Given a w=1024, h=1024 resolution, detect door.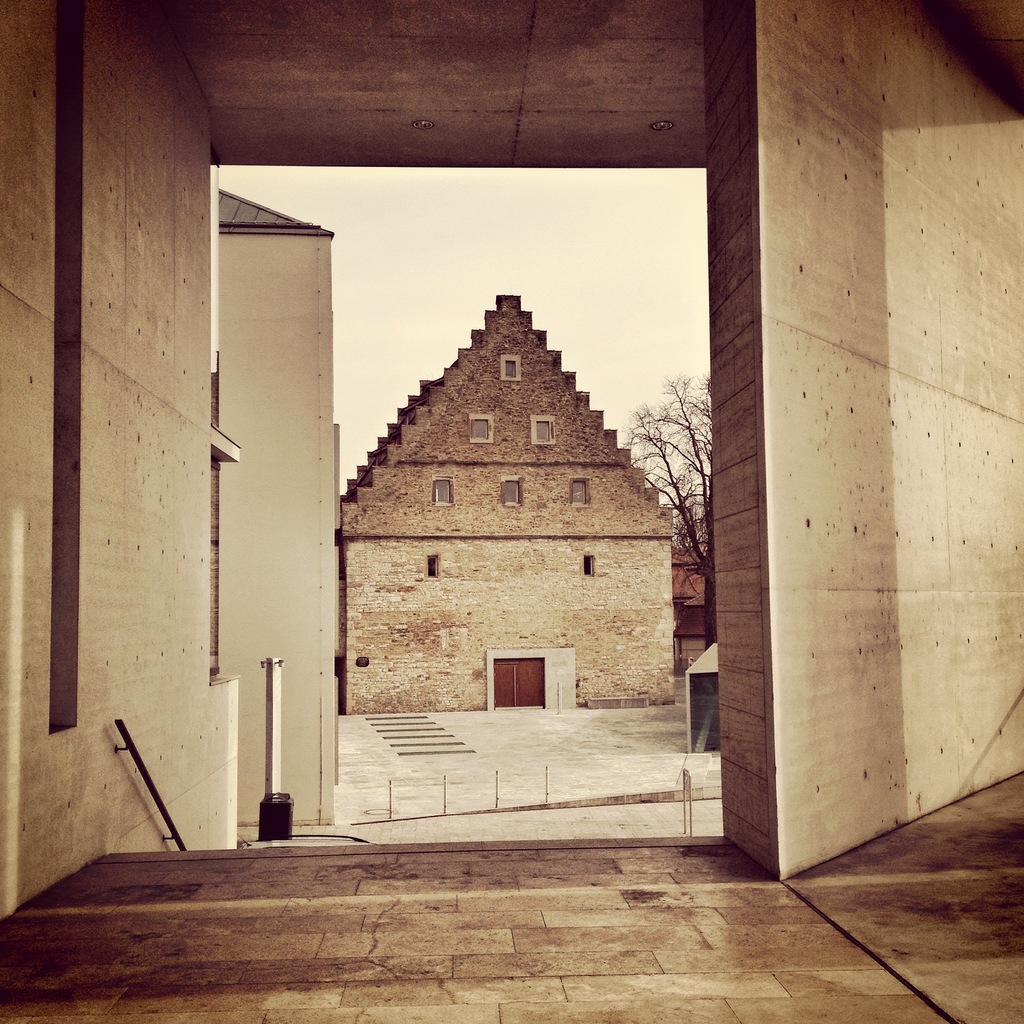
[497, 660, 542, 705].
